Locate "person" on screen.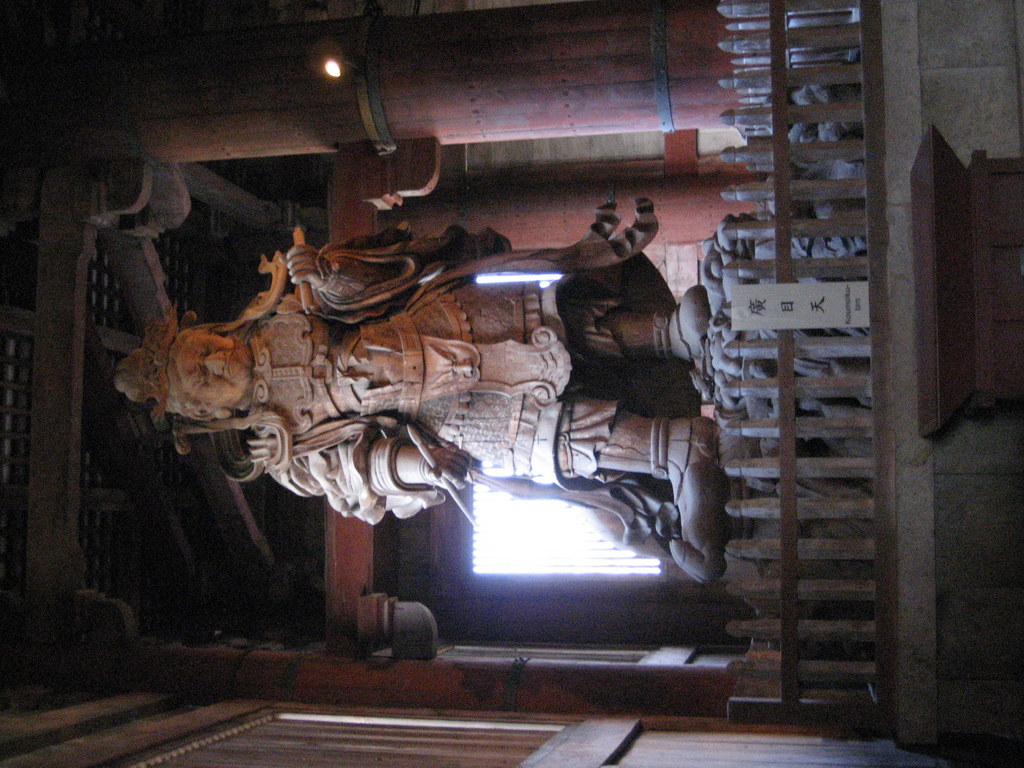
On screen at x1=159 y1=204 x2=762 y2=671.
